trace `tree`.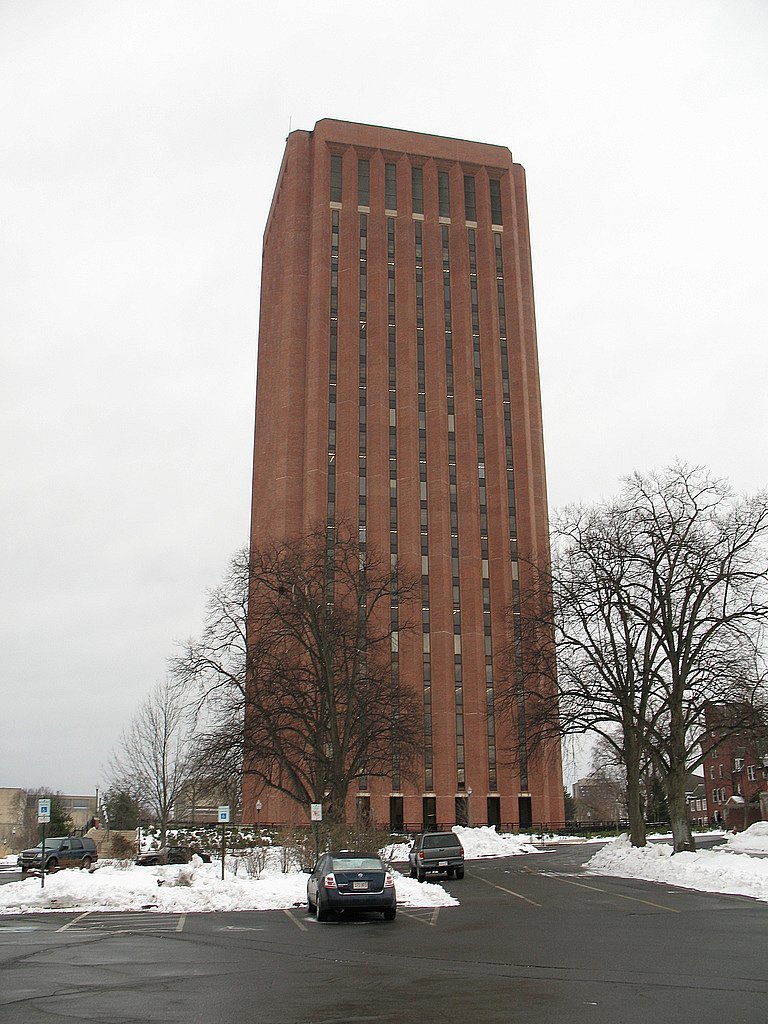
Traced to crop(495, 455, 767, 849).
